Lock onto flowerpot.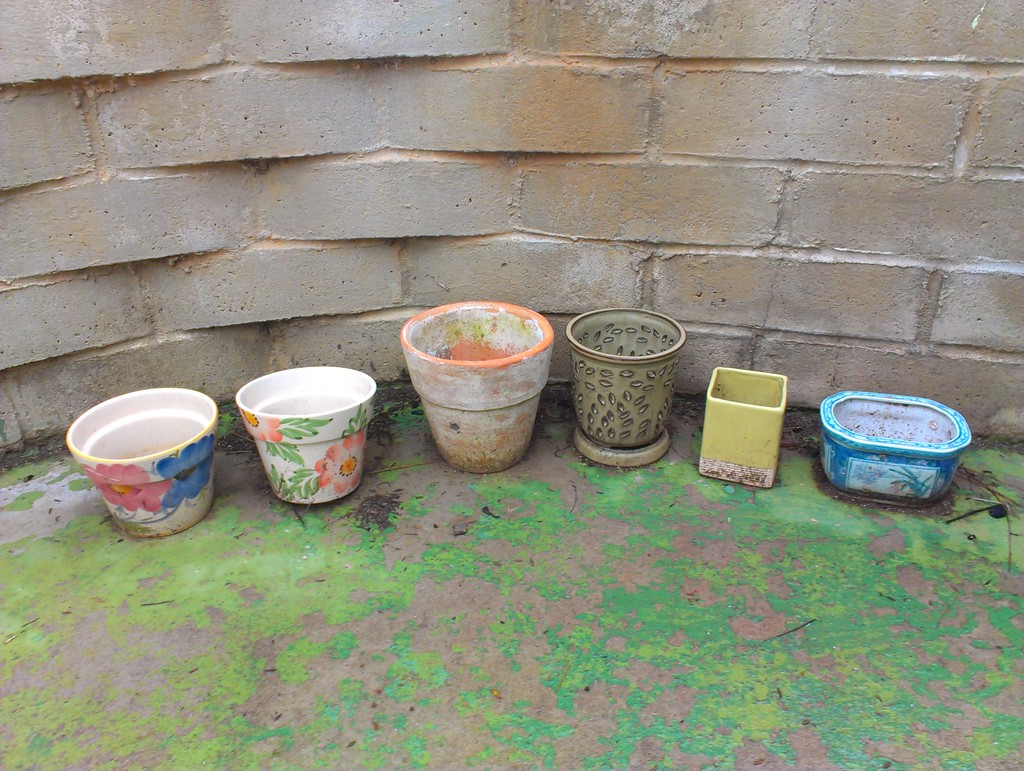
Locked: 819 393 977 505.
